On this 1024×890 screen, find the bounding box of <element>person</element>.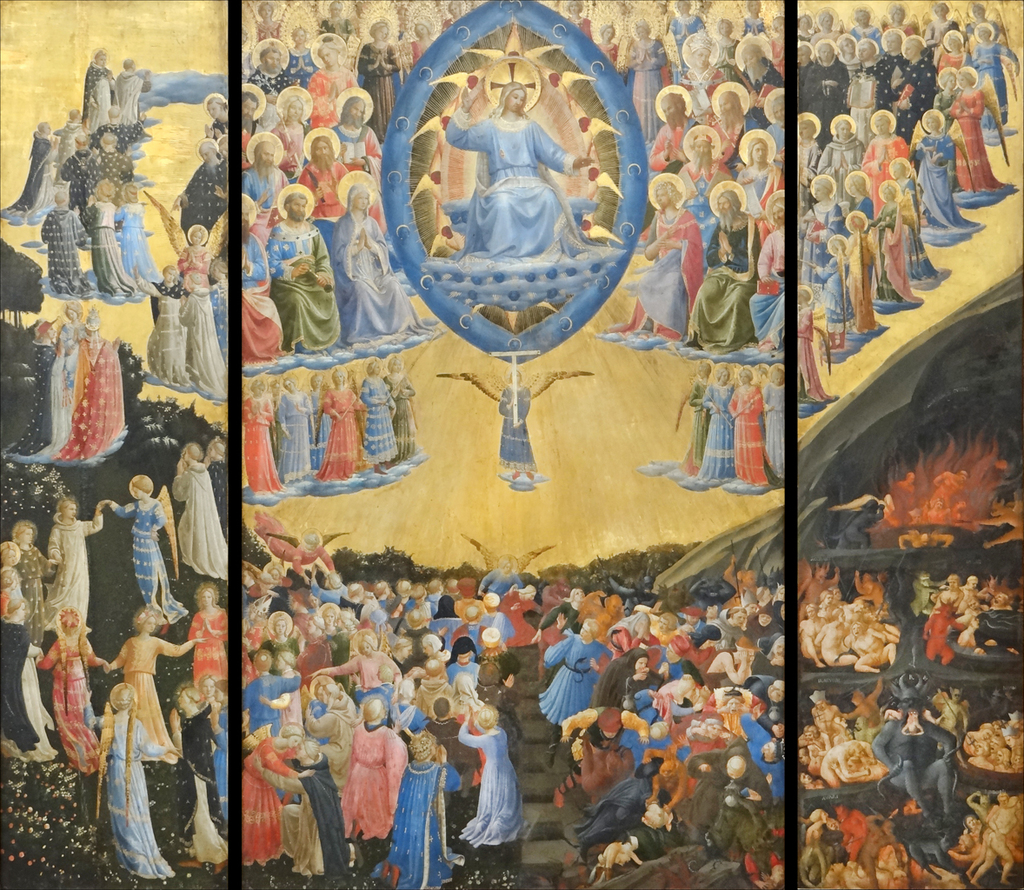
Bounding box: <region>40, 611, 105, 771</region>.
